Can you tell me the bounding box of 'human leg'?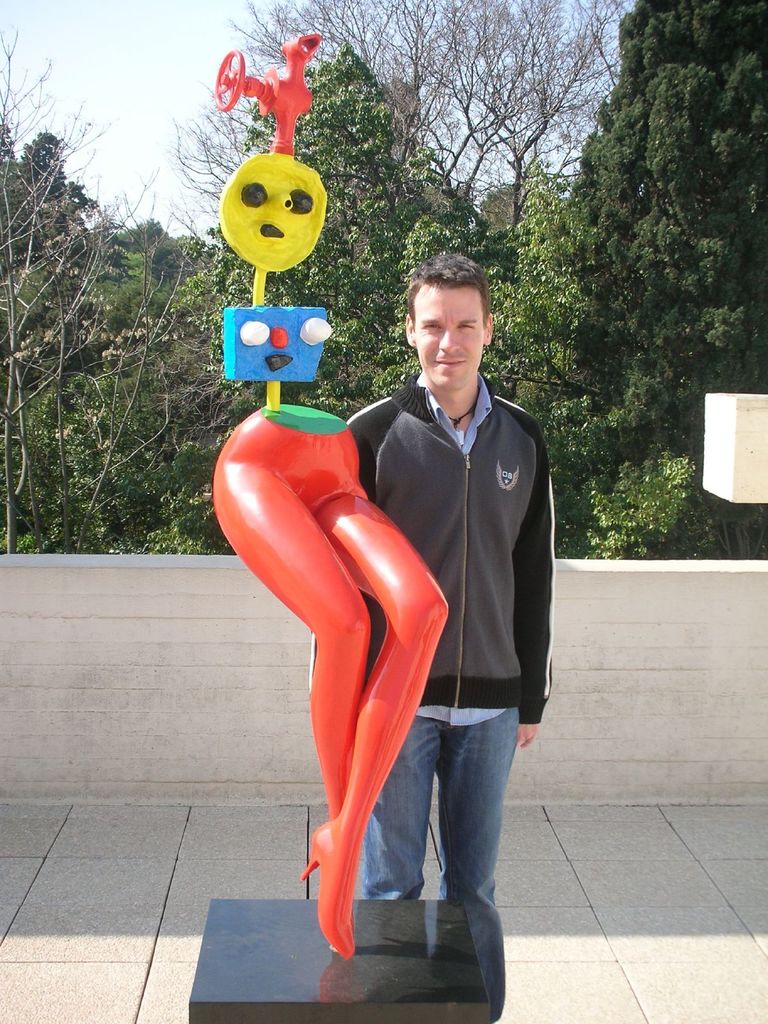
[301, 505, 441, 962].
